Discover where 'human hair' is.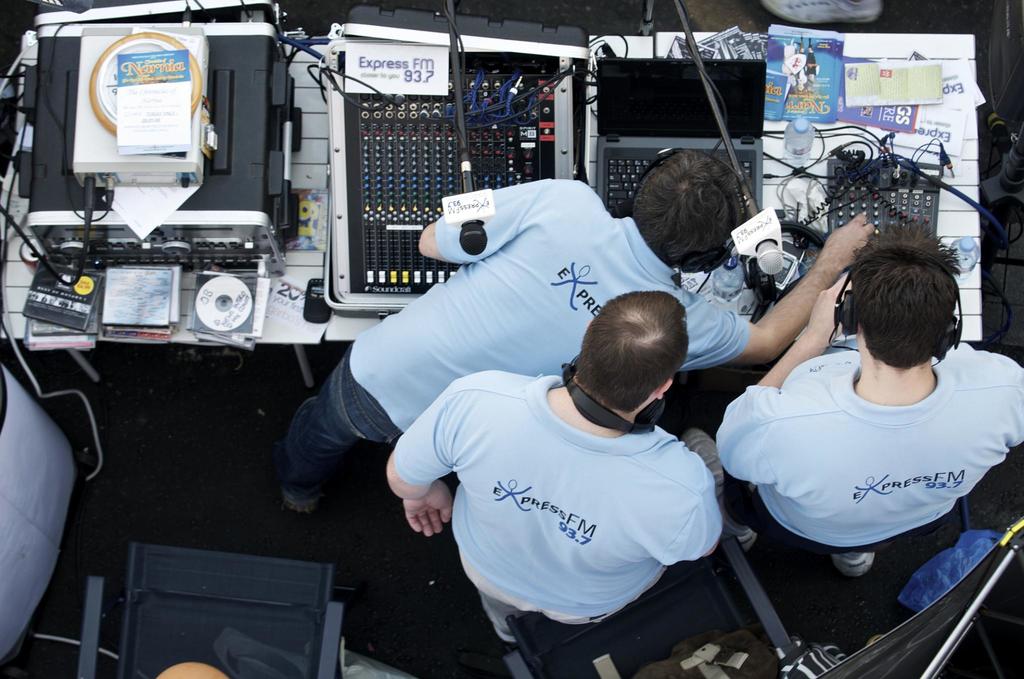
Discovered at <bbox>572, 289, 689, 409</bbox>.
